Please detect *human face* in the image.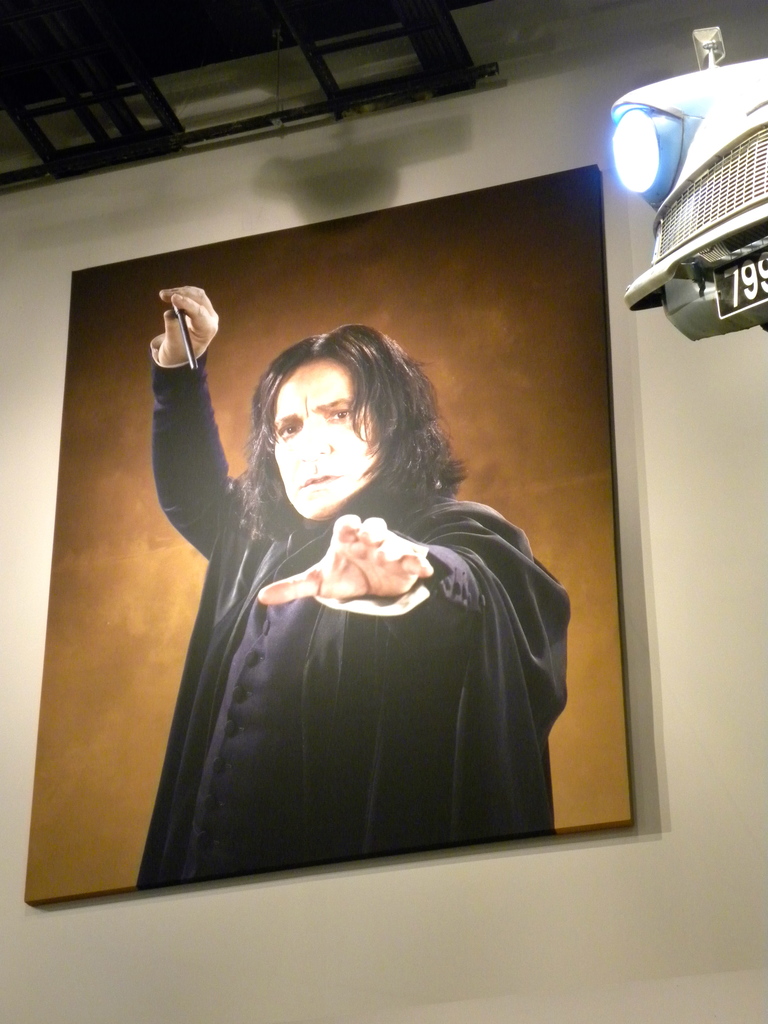
(276, 358, 381, 521).
